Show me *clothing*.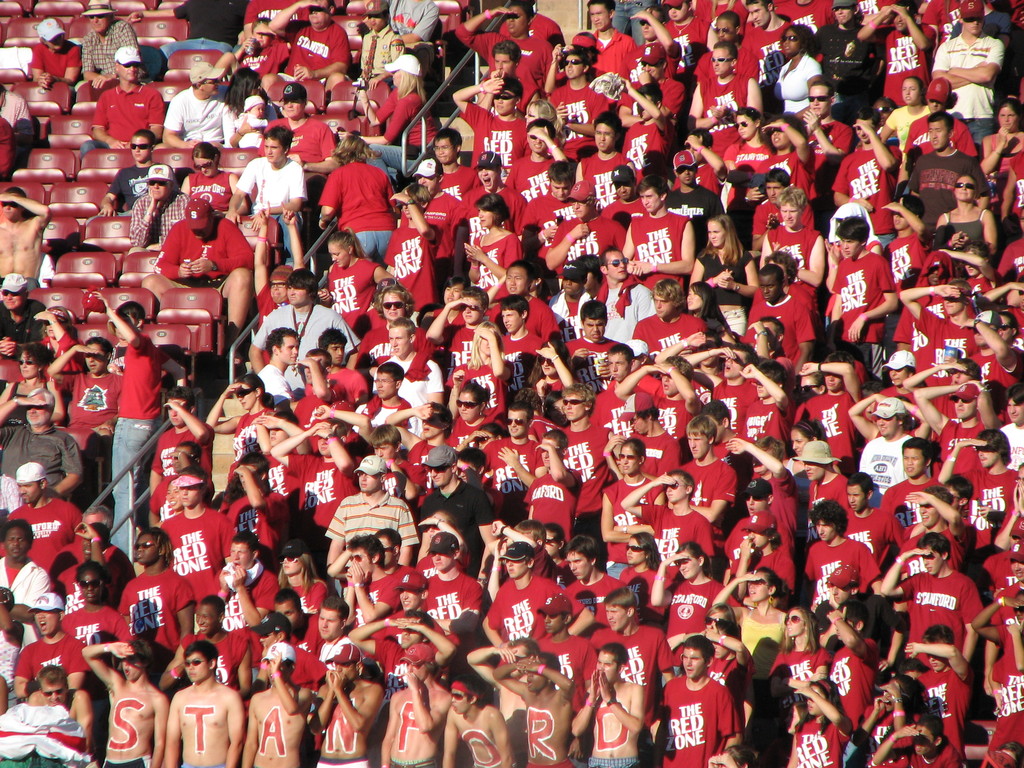
*clothing* is here: 355, 24, 396, 74.
